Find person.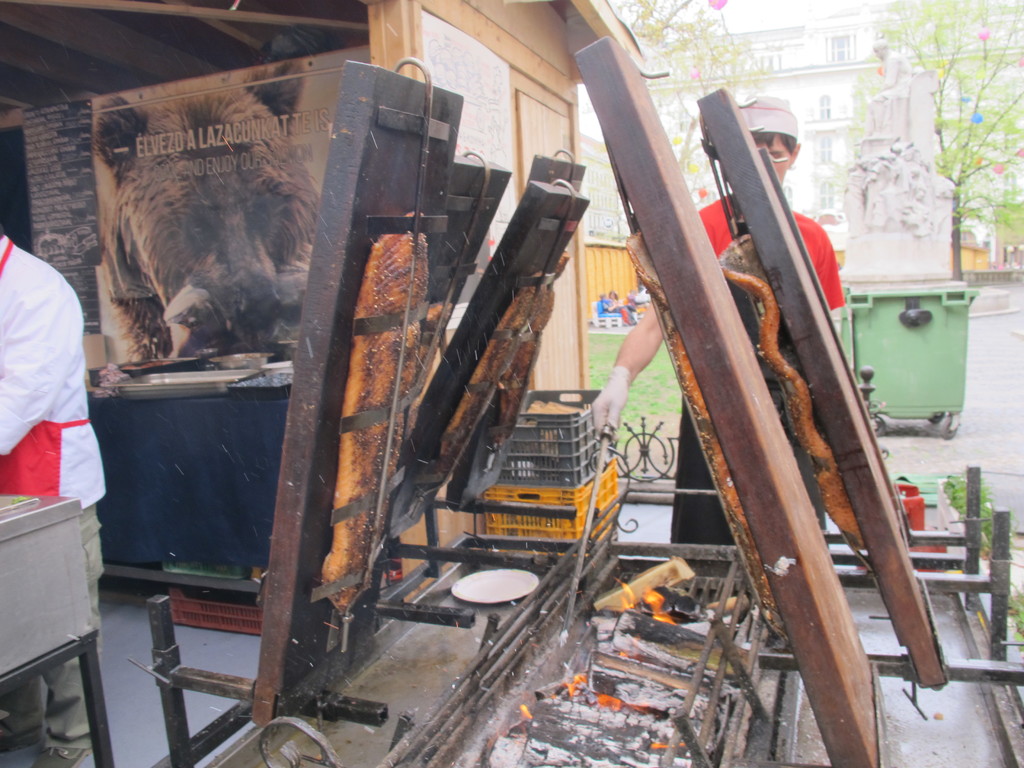
bbox(588, 90, 855, 544).
